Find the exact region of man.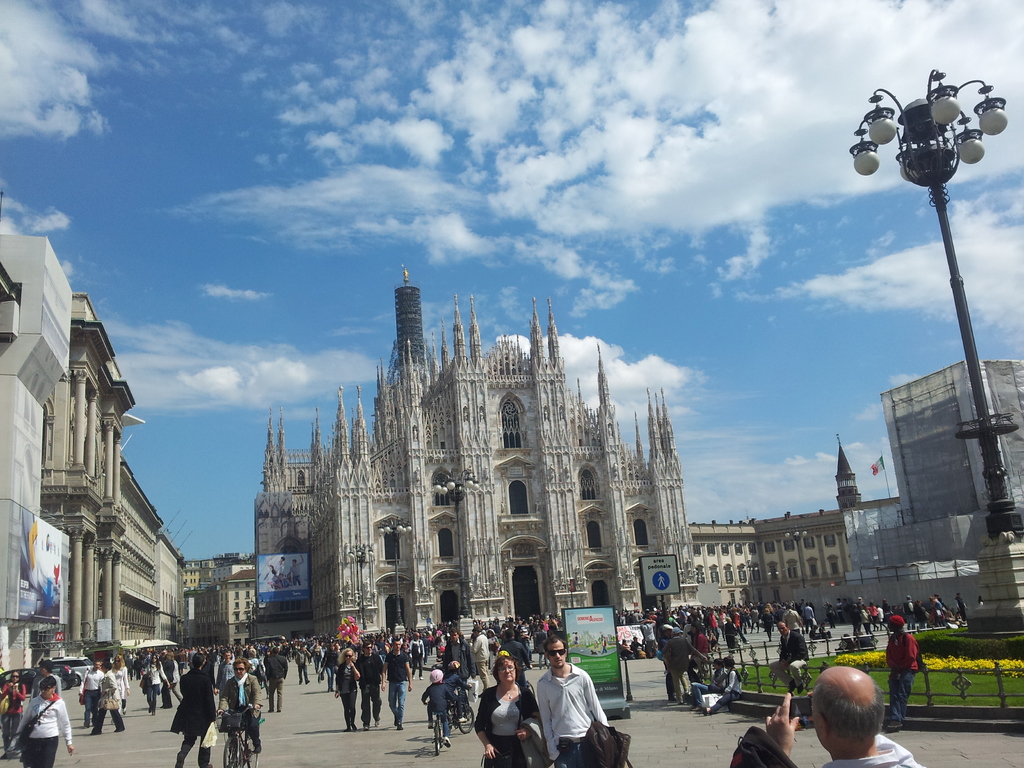
Exact region: 729:663:924:767.
